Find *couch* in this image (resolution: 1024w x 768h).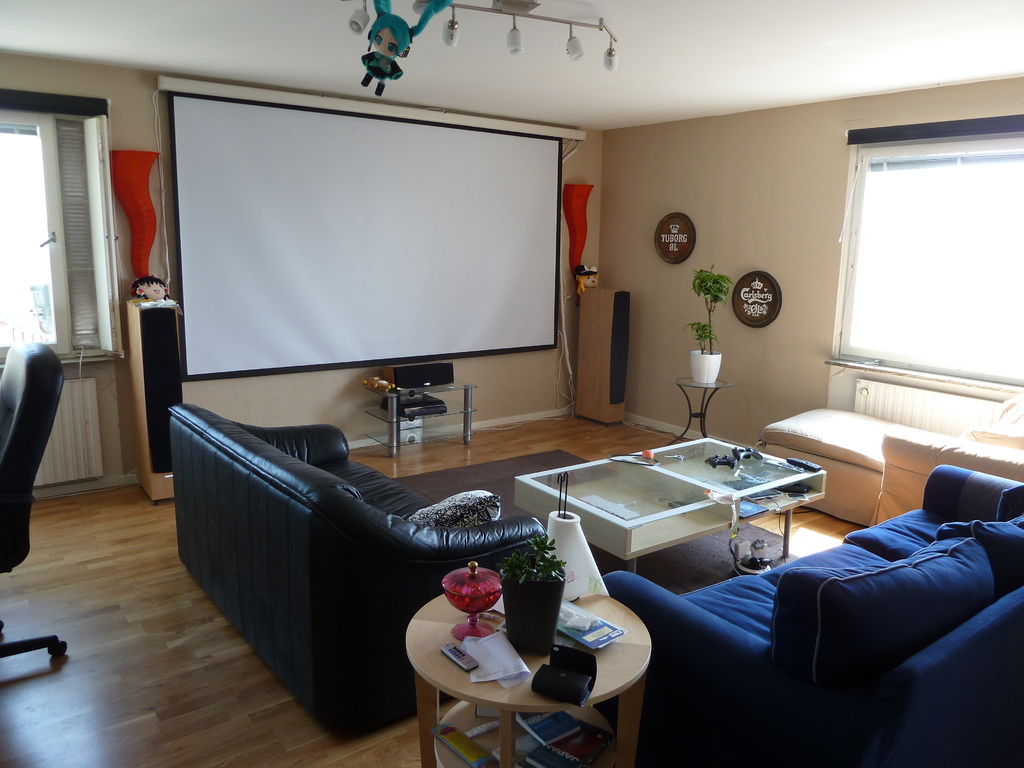
box=[760, 408, 959, 523].
